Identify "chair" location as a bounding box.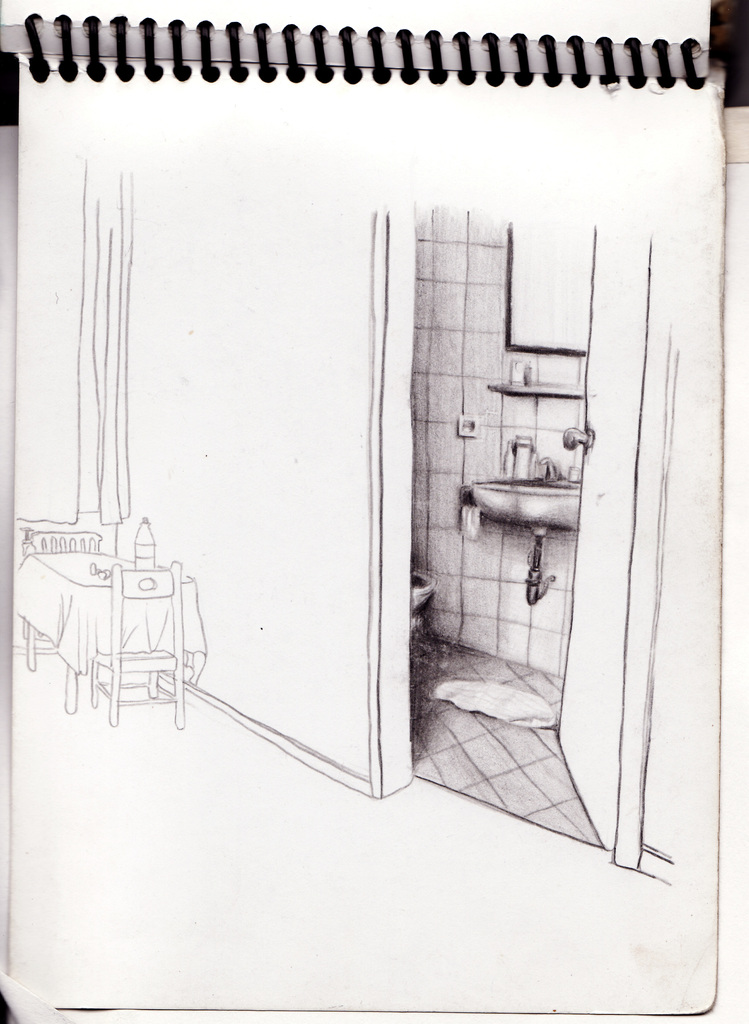
bbox(31, 526, 101, 643).
